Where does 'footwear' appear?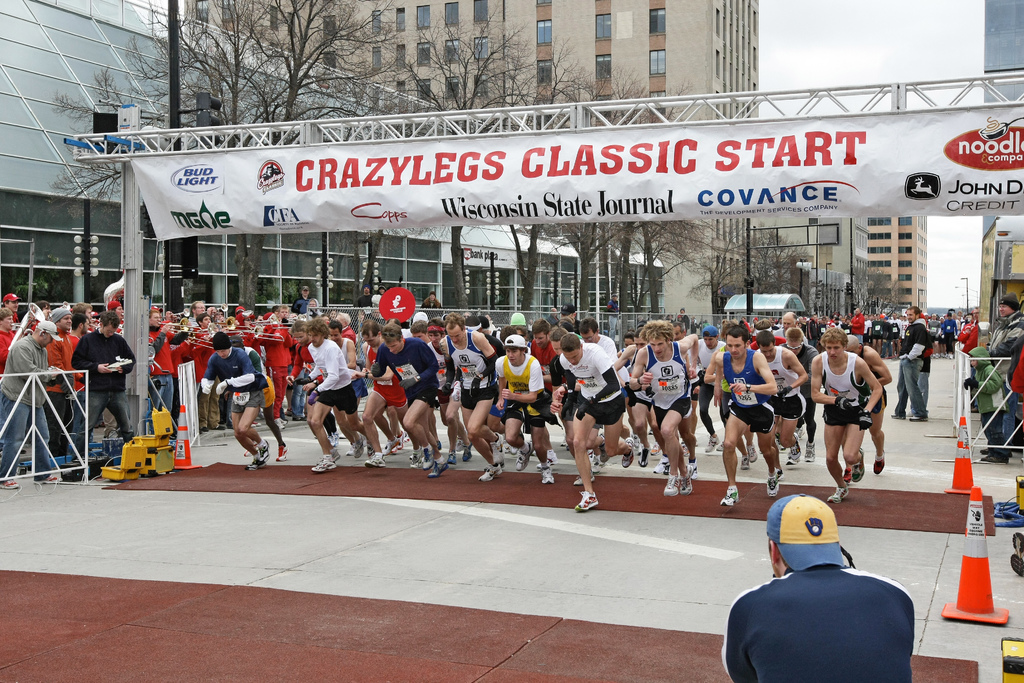
Appears at (left=574, top=490, right=600, bottom=511).
